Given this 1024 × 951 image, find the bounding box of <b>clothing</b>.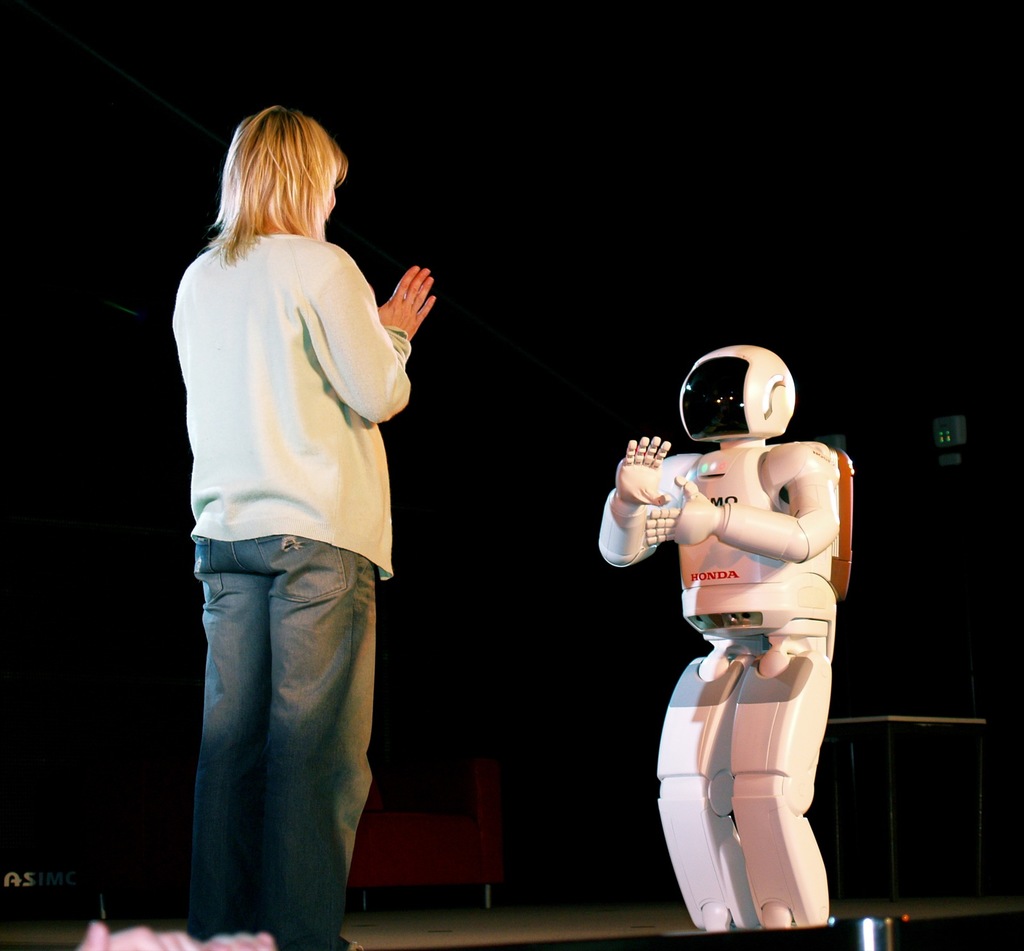
164, 232, 408, 575.
